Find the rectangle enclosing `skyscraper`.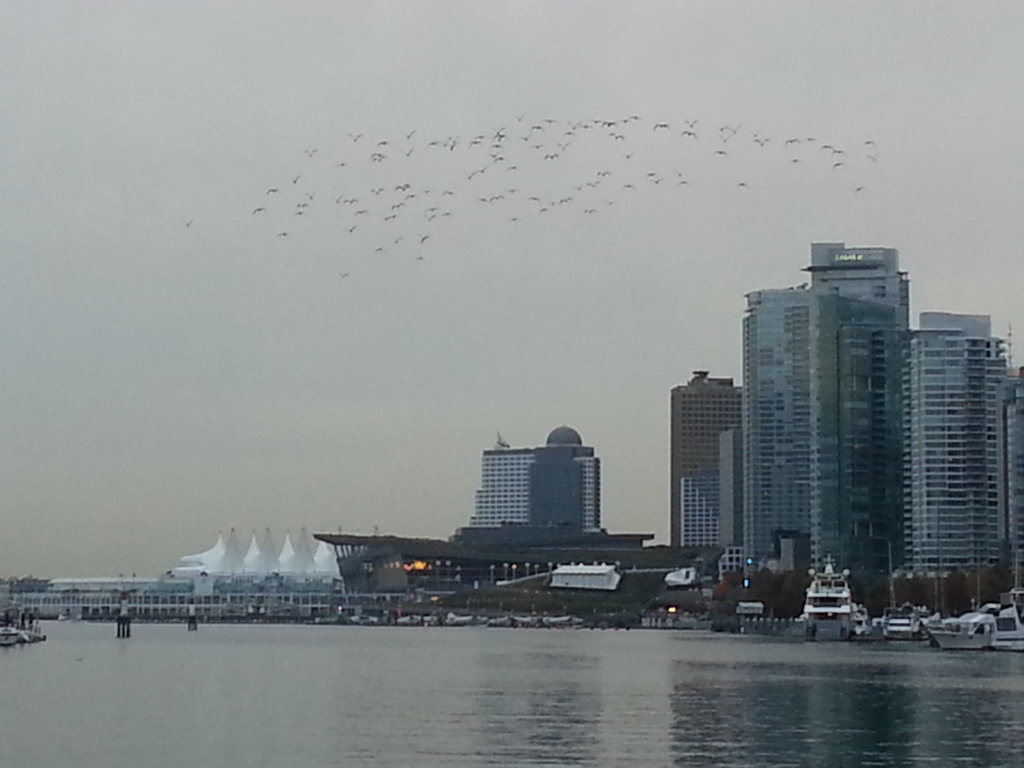
(left=905, top=308, right=1023, bottom=617).
